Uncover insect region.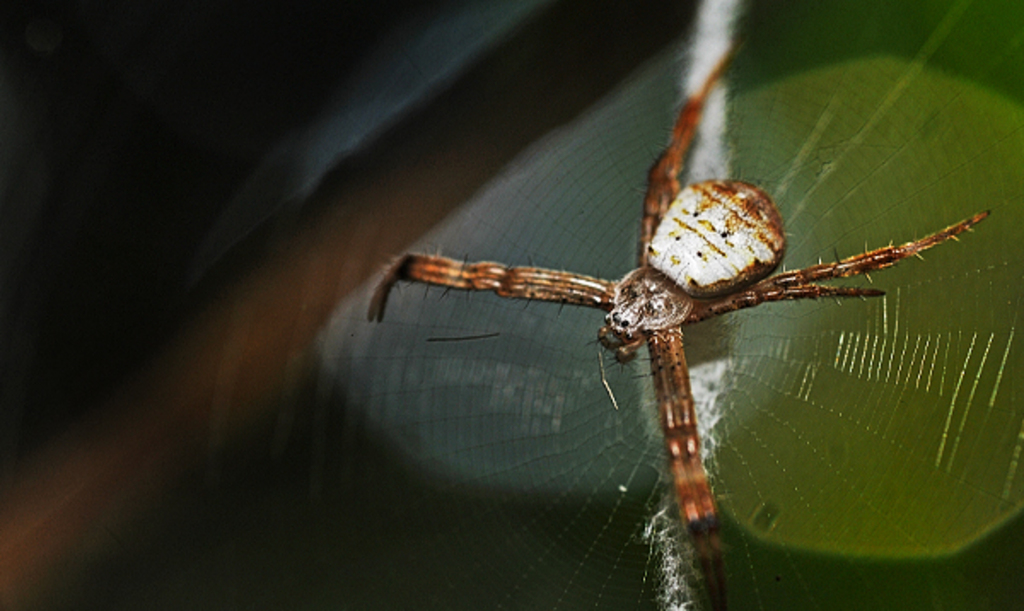
Uncovered: bbox(367, 53, 990, 609).
